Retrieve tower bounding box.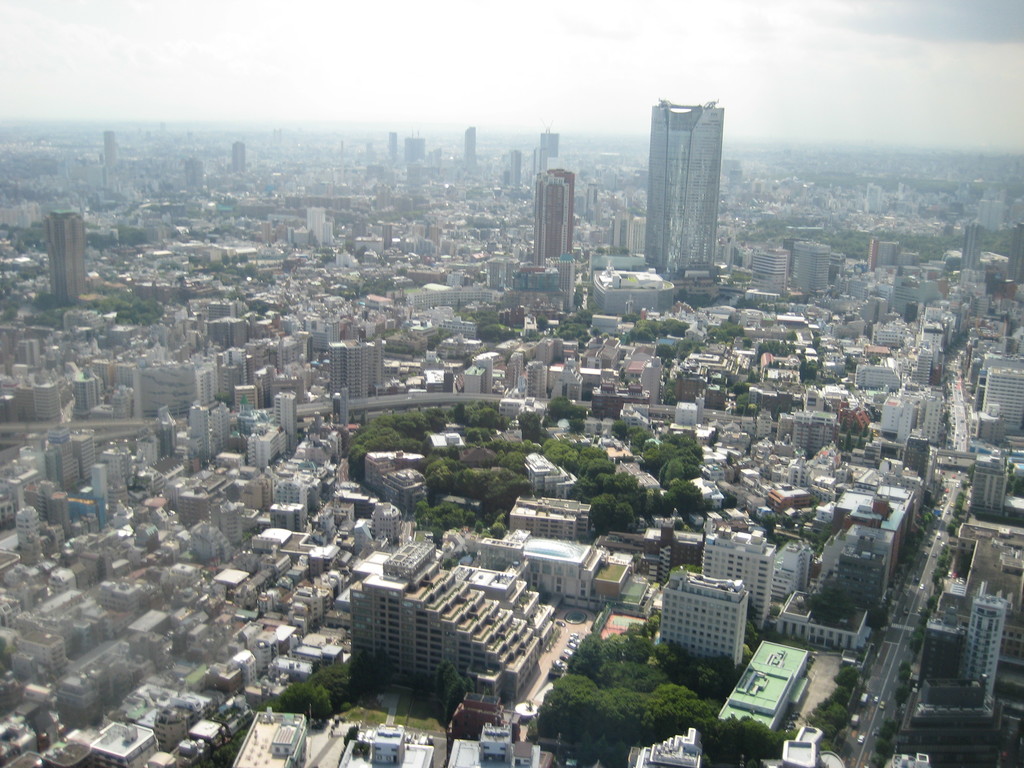
Bounding box: left=537, top=129, right=559, bottom=162.
